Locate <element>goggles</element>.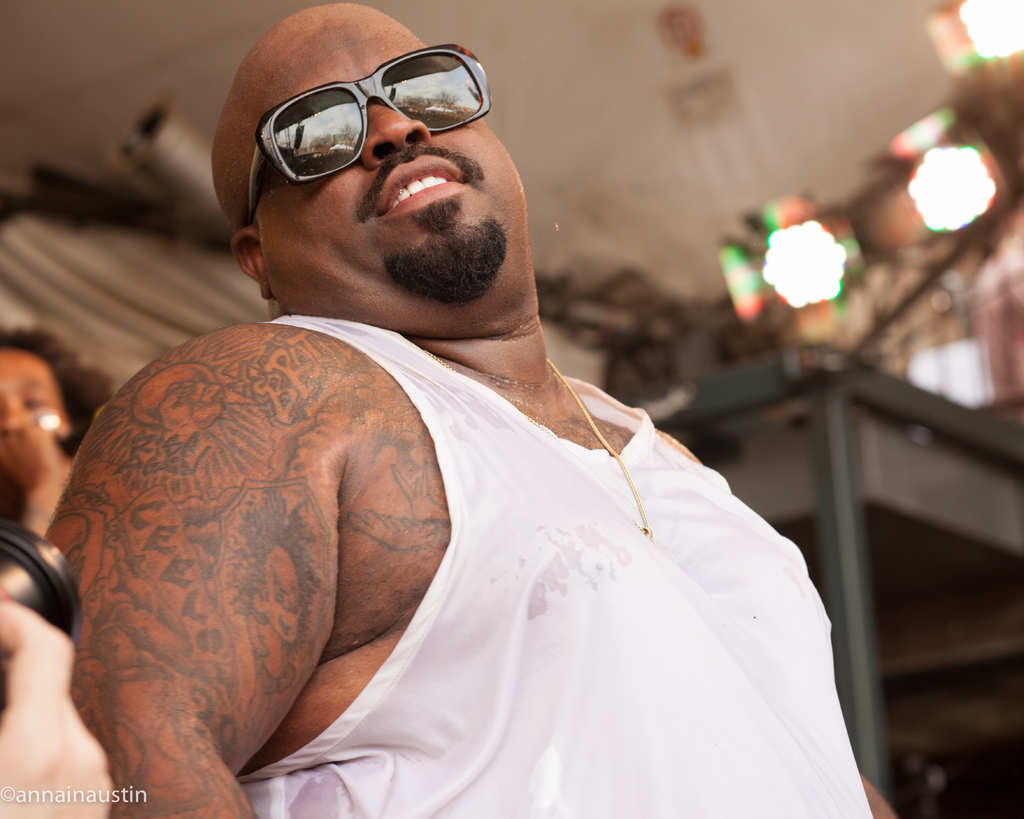
Bounding box: rect(220, 45, 493, 165).
